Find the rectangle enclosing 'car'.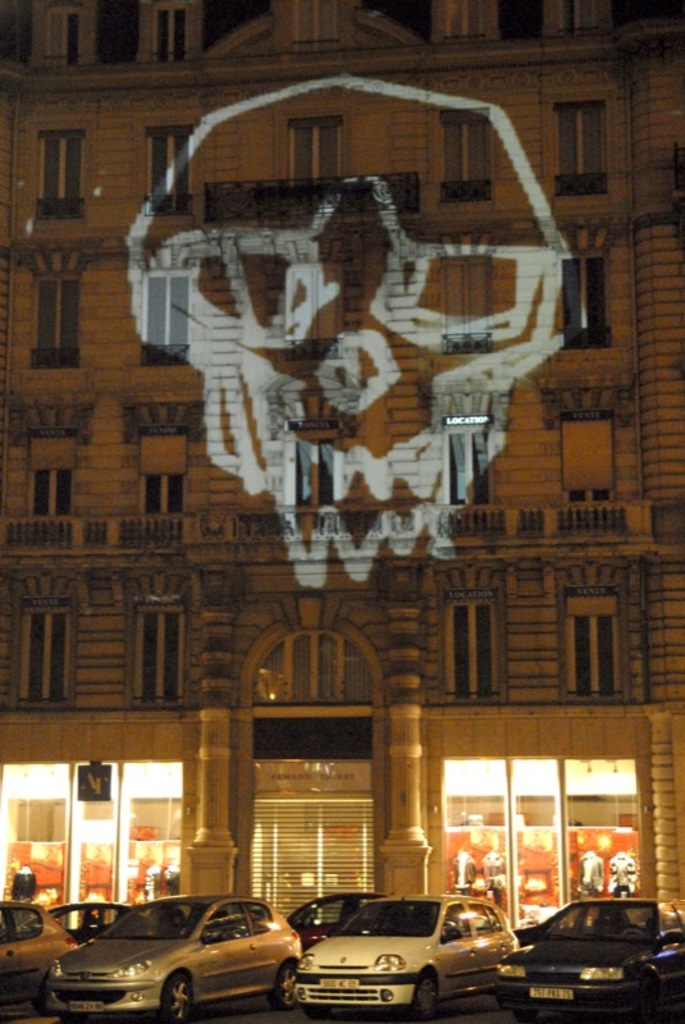
crop(492, 902, 684, 1015).
